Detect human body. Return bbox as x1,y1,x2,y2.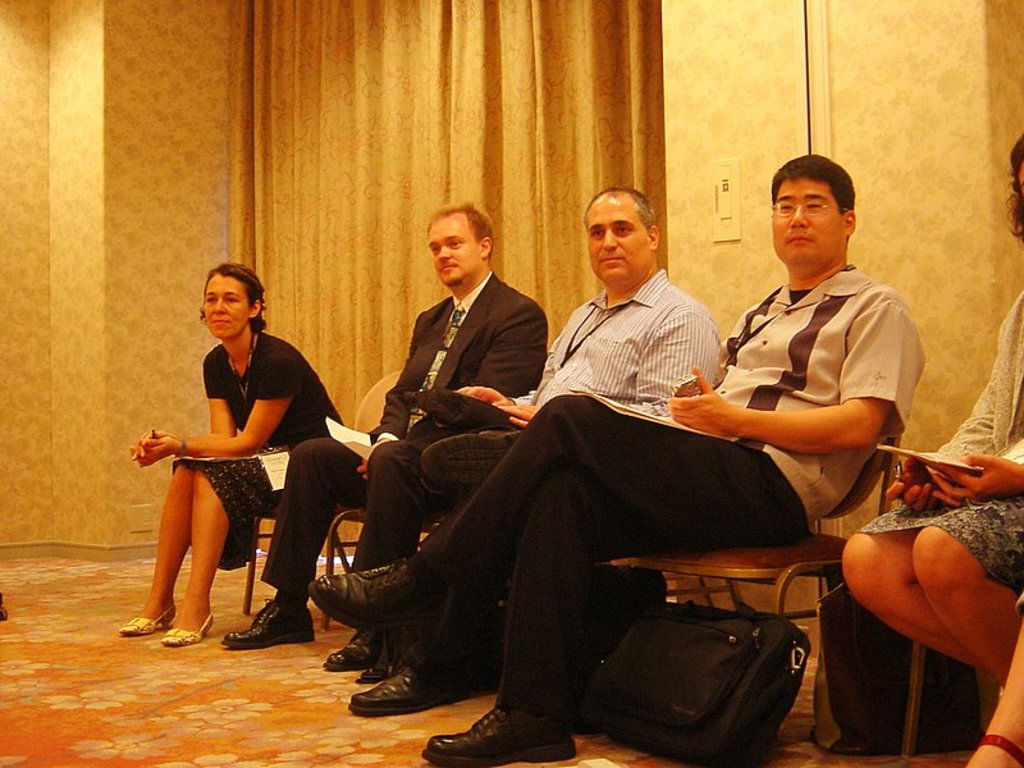
346,187,727,719.
